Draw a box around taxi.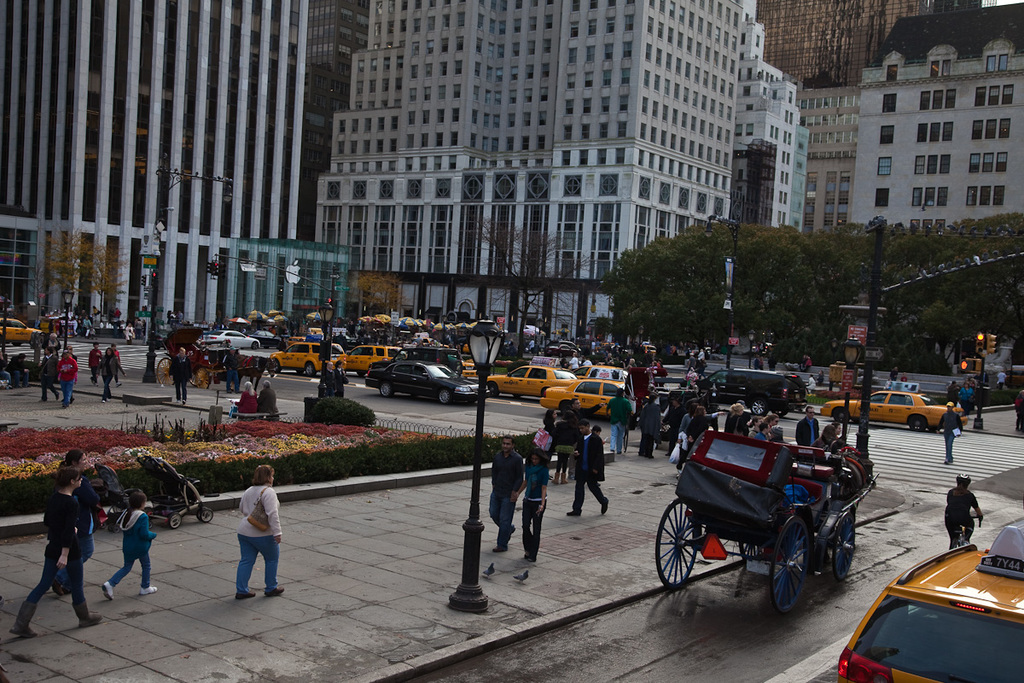
[484, 365, 579, 399].
